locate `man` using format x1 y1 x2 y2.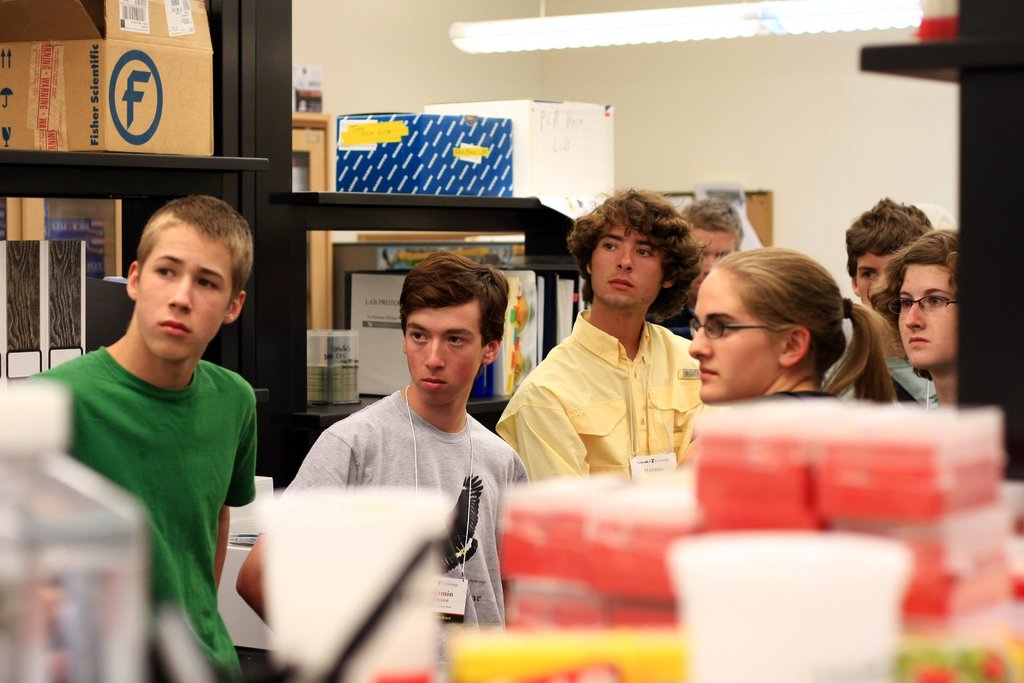
824 190 938 411.
